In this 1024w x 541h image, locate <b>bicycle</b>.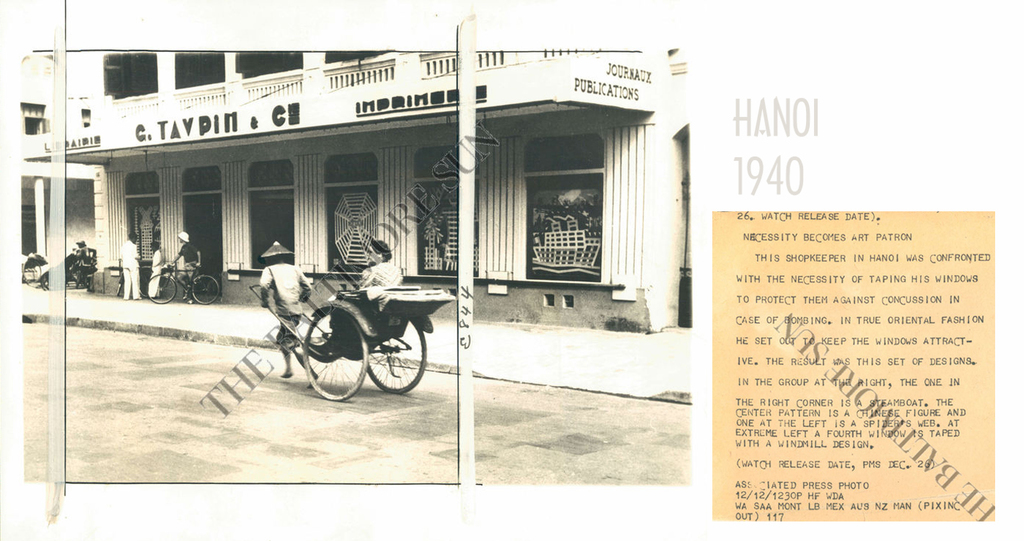
Bounding box: detection(146, 257, 218, 306).
